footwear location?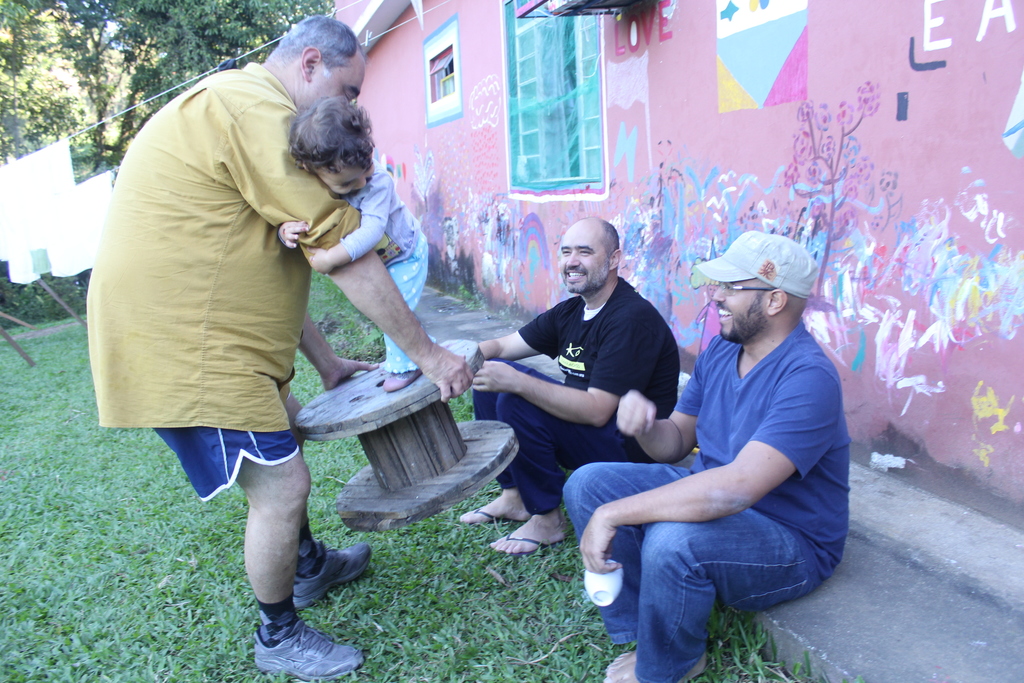
select_region(453, 501, 512, 520)
